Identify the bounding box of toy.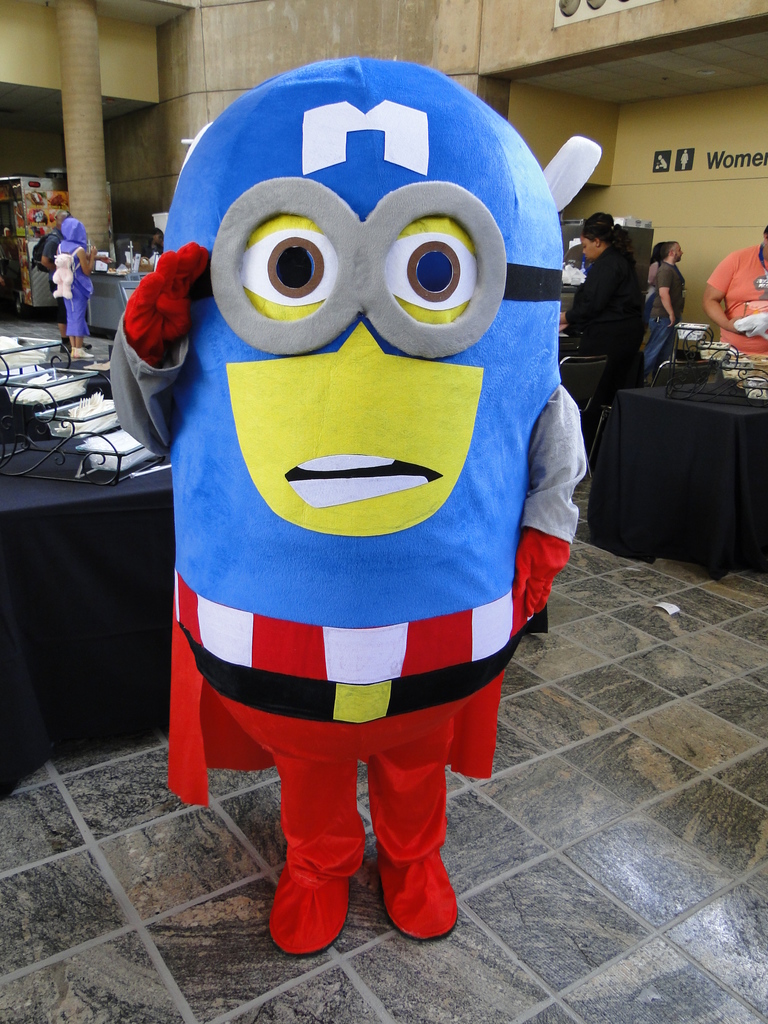
{"left": 701, "top": 344, "right": 751, "bottom": 378}.
